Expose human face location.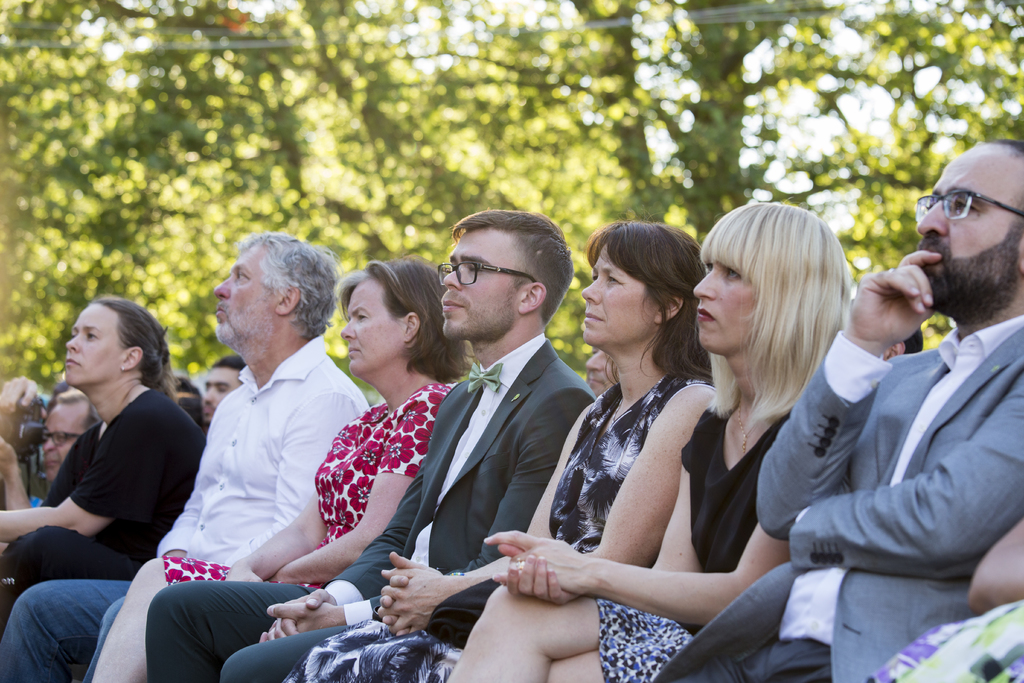
Exposed at bbox=(40, 401, 90, 483).
